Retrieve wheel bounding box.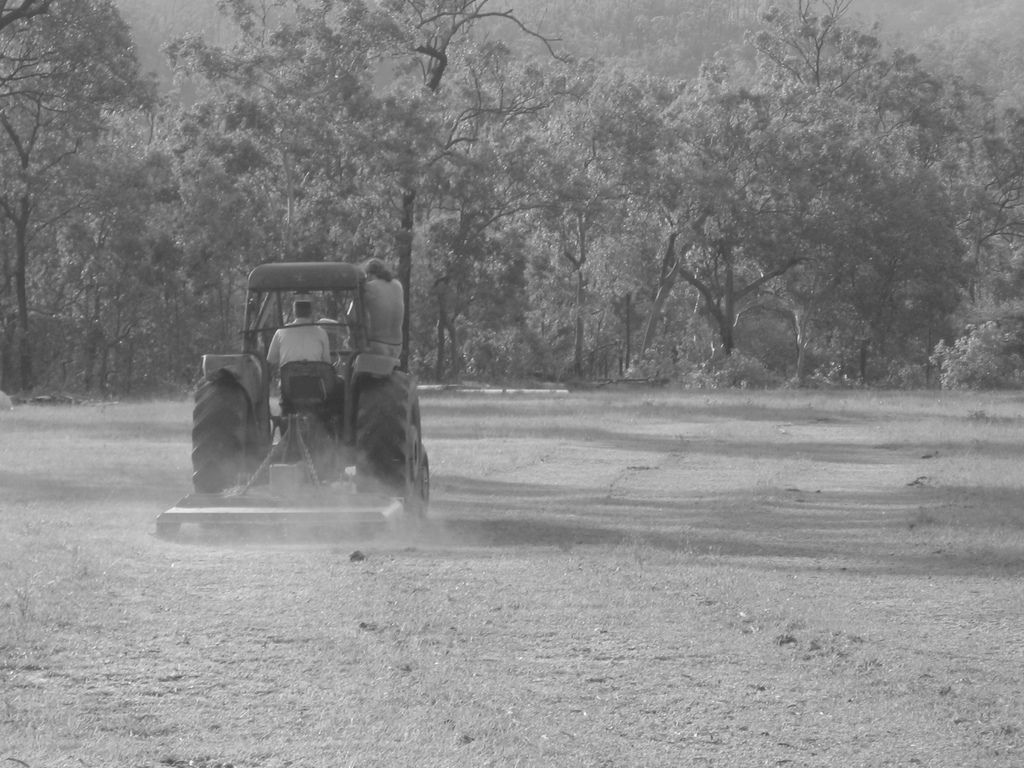
Bounding box: left=416, top=443, right=428, bottom=516.
